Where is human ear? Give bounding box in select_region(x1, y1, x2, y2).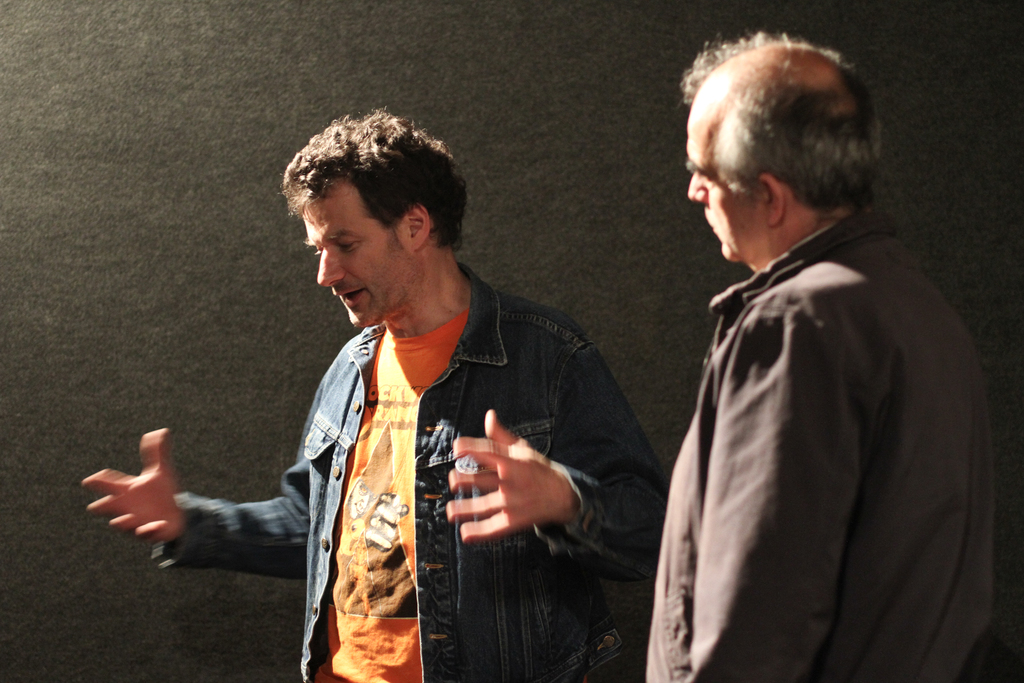
select_region(403, 201, 431, 256).
